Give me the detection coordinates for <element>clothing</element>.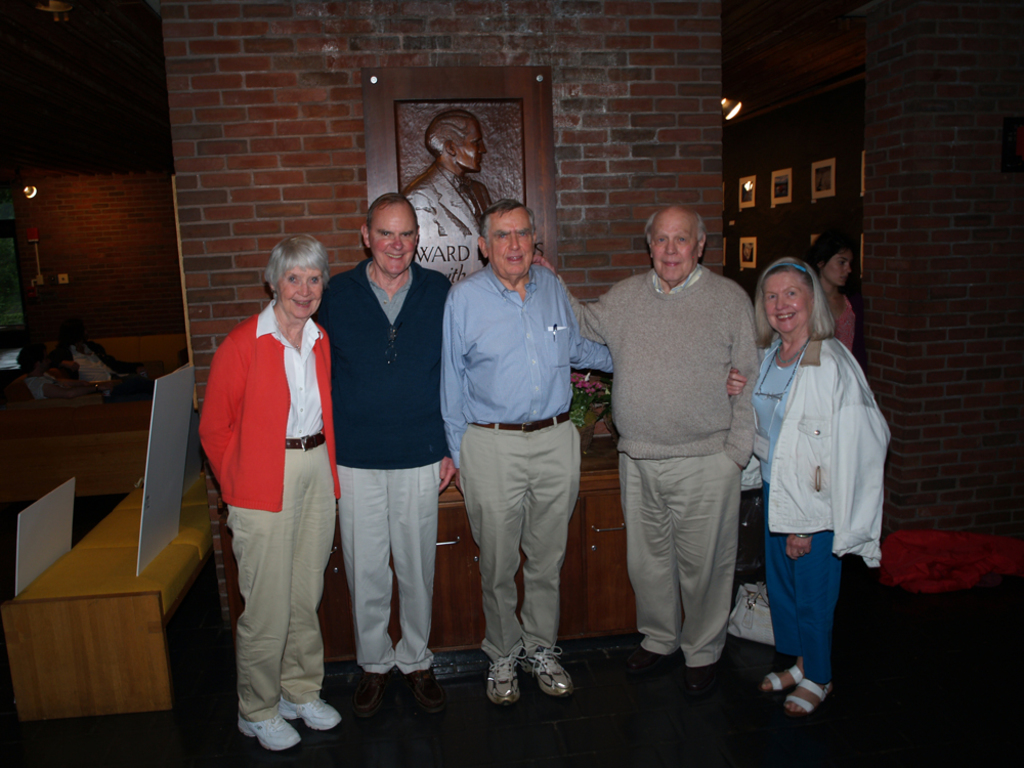
x1=547 y1=253 x2=762 y2=668.
